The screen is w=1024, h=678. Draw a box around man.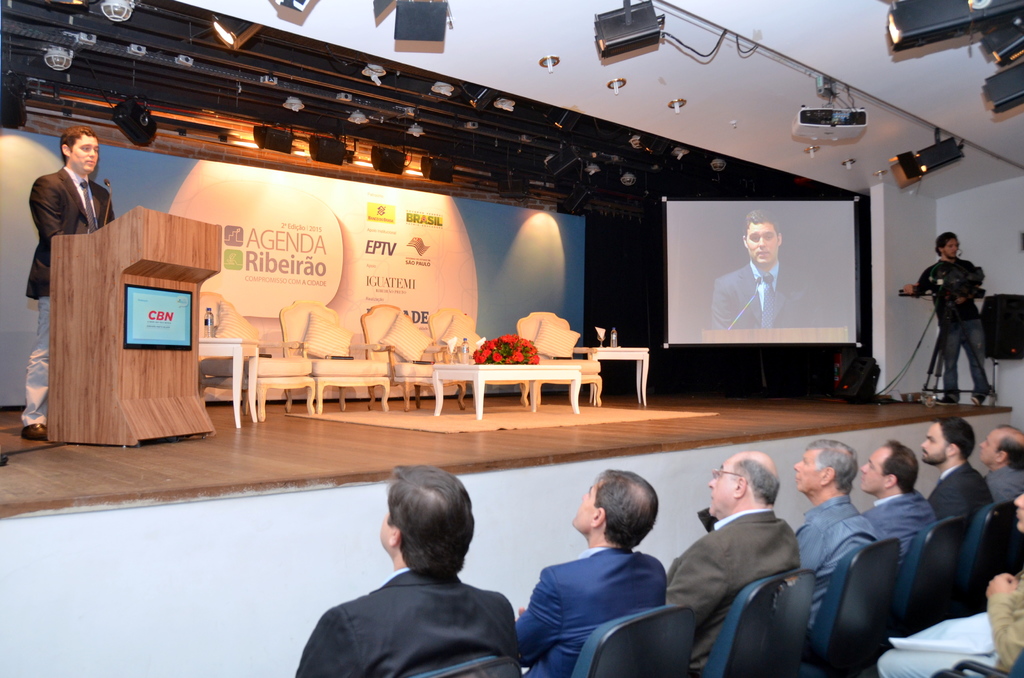
{"left": 293, "top": 478, "right": 562, "bottom": 677}.
